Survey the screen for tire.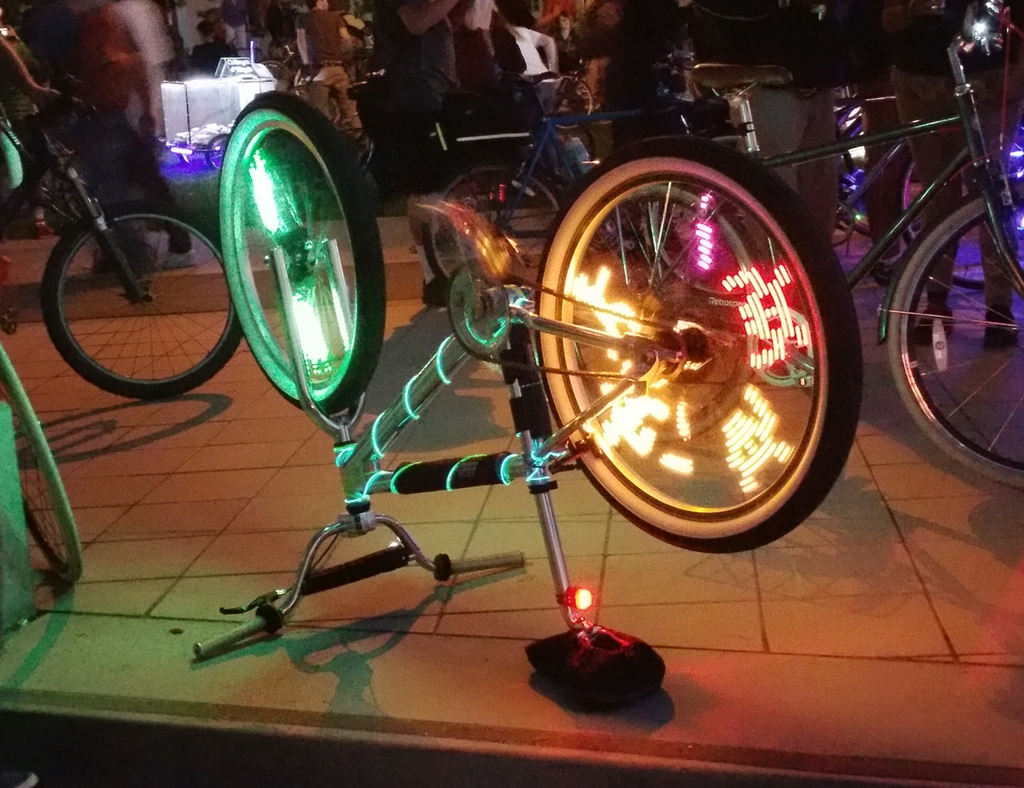
Survey found: (x1=208, y1=133, x2=231, y2=169).
